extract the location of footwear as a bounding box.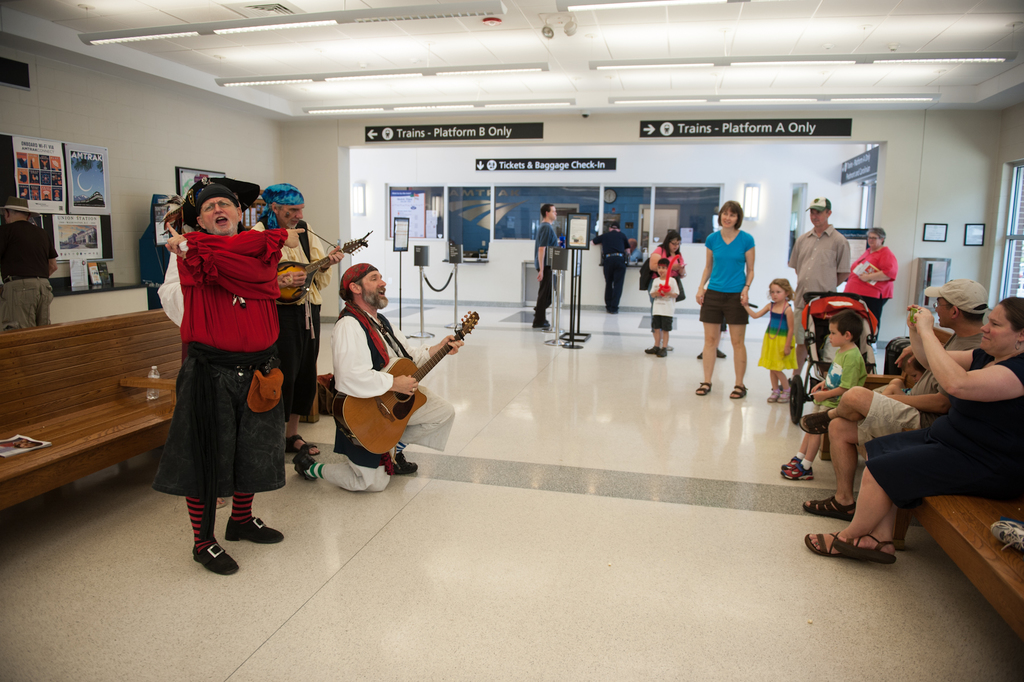
(717, 345, 727, 365).
